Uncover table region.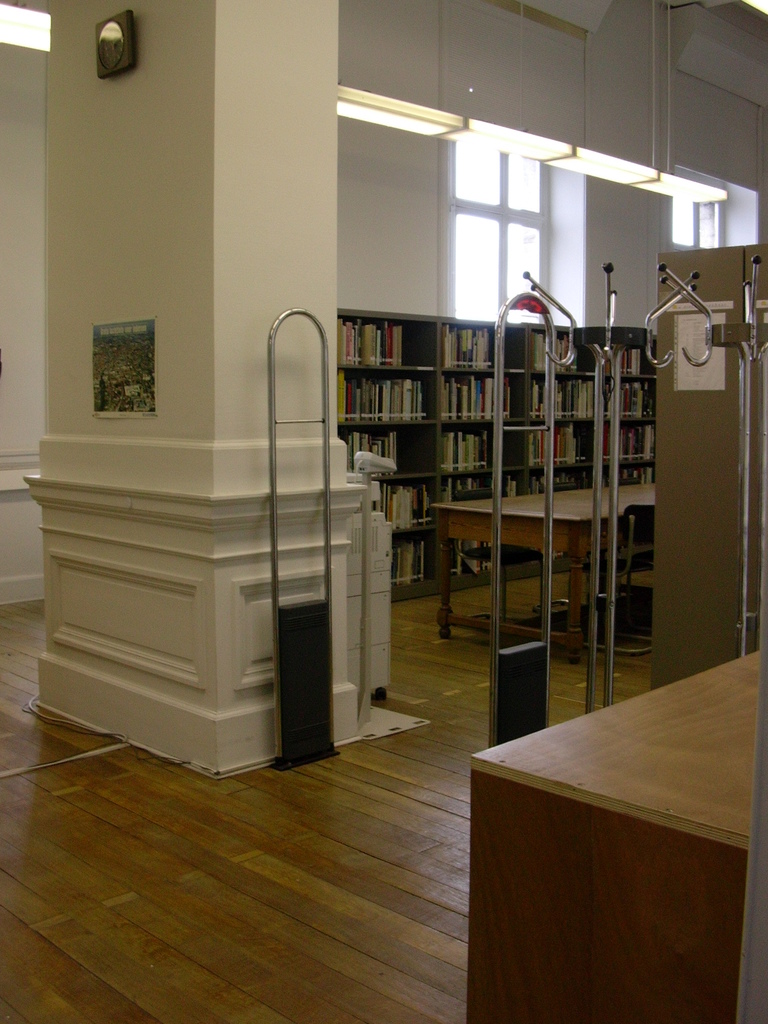
Uncovered: Rect(444, 629, 759, 1023).
